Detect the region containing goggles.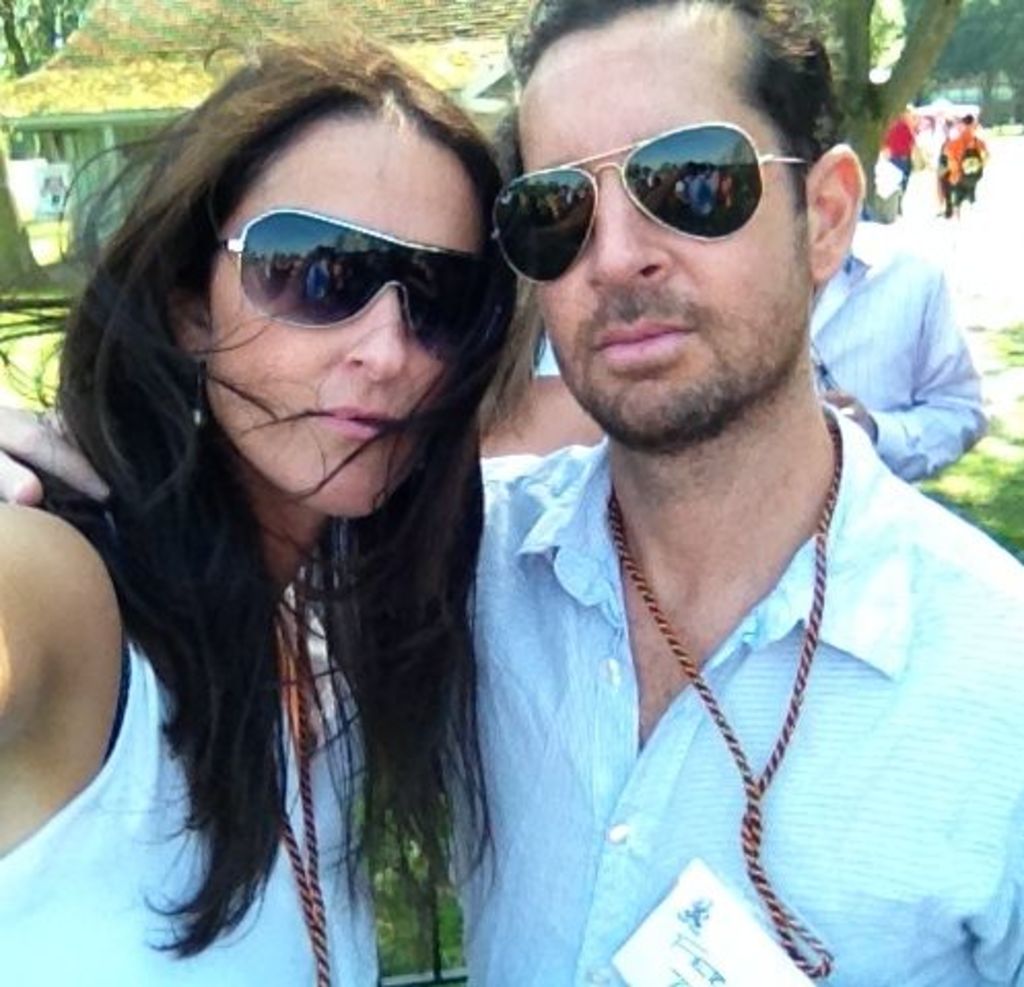
select_region(492, 117, 806, 282).
